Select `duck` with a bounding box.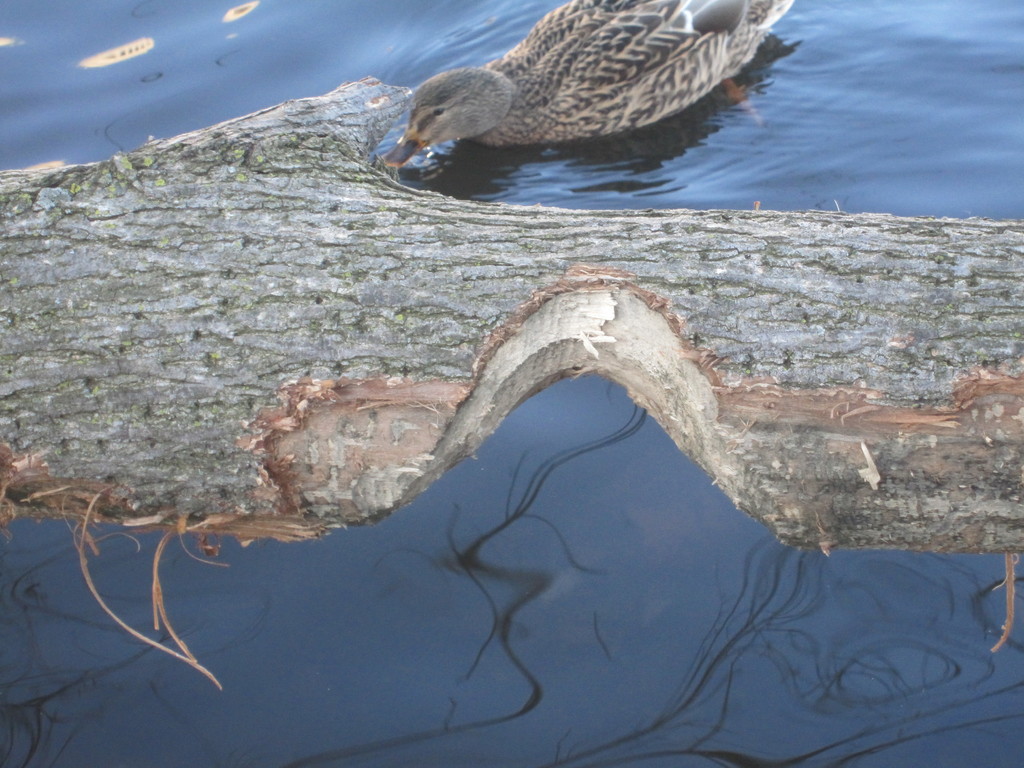
BBox(332, 0, 792, 166).
